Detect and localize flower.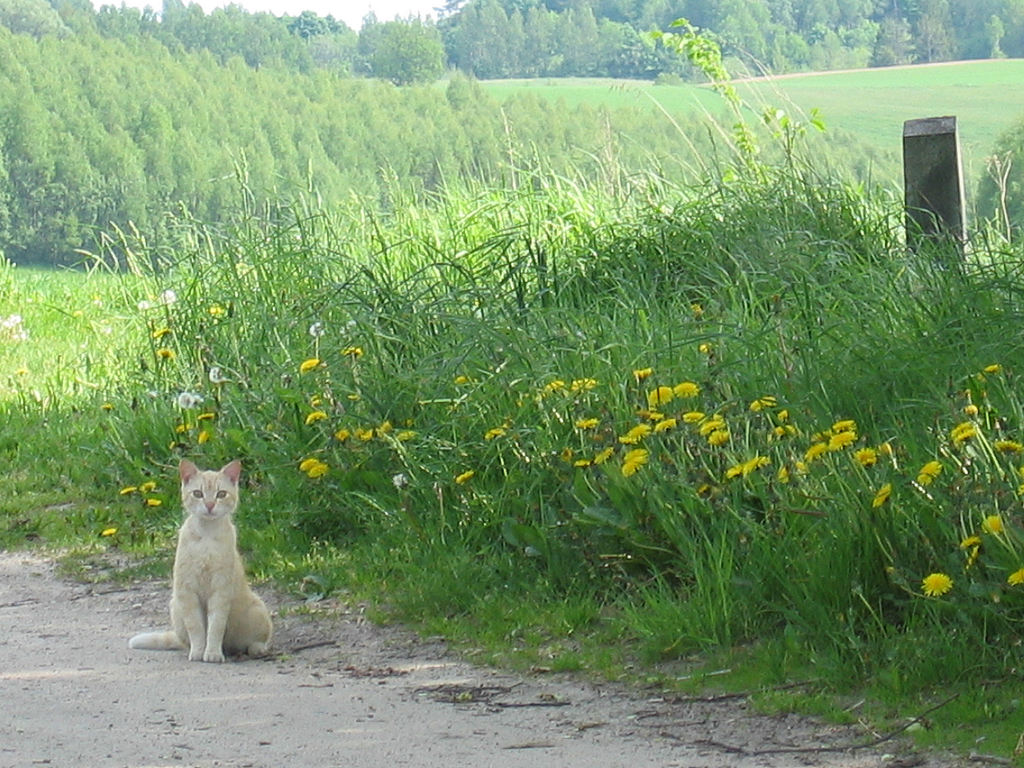
Localized at <box>623,450,645,474</box>.
